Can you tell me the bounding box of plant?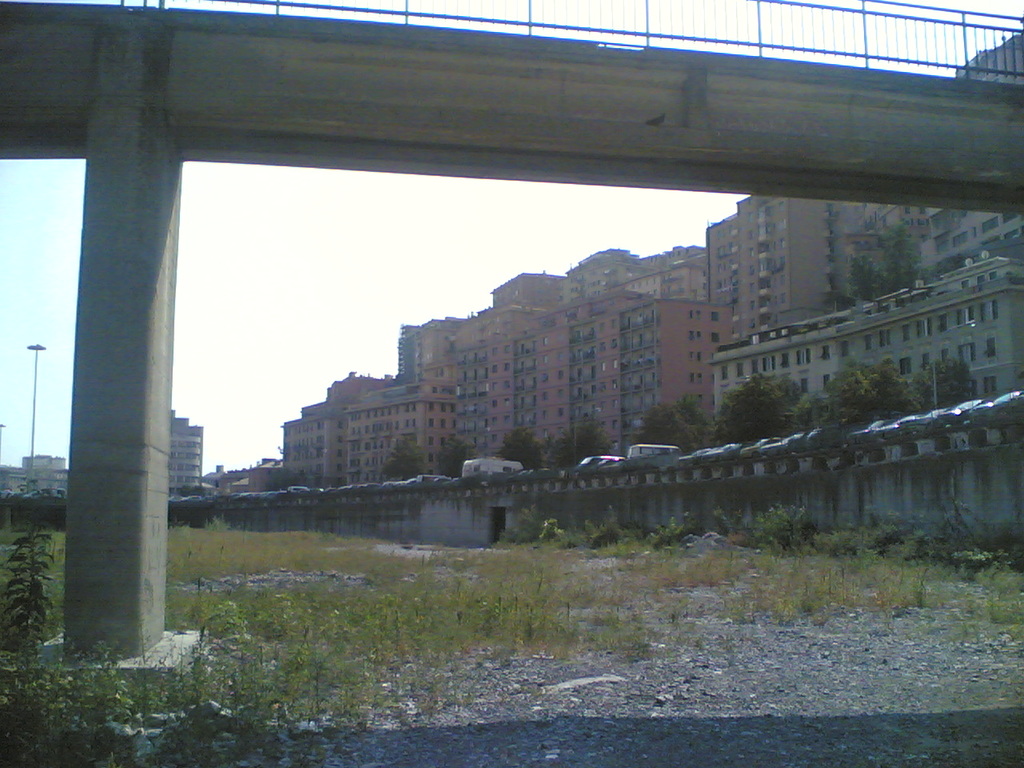
170 520 460 638.
